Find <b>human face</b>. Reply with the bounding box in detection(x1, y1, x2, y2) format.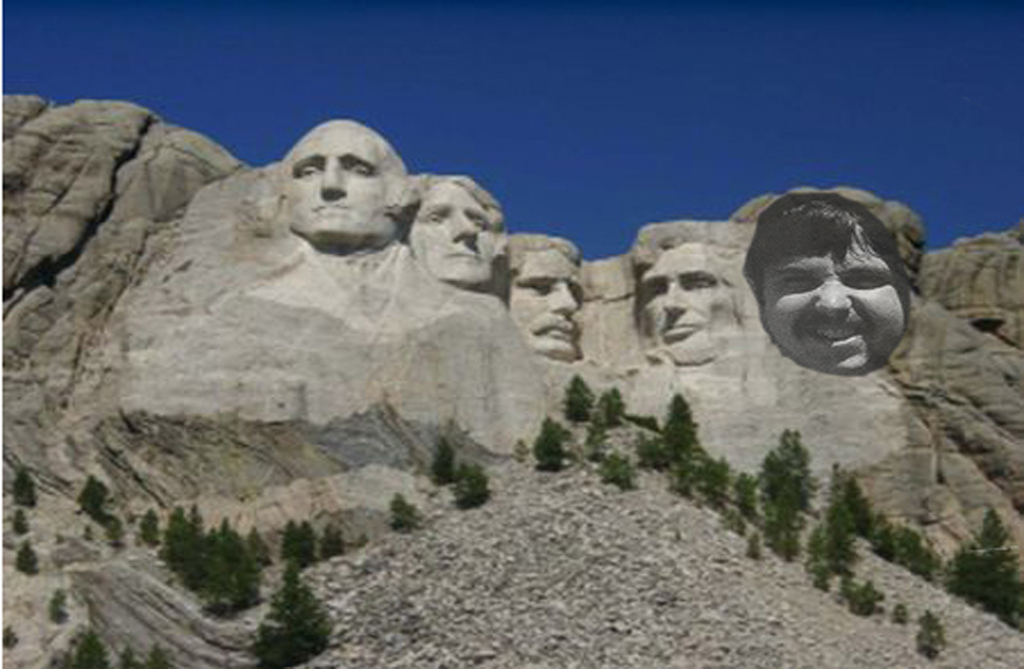
detection(507, 253, 586, 369).
